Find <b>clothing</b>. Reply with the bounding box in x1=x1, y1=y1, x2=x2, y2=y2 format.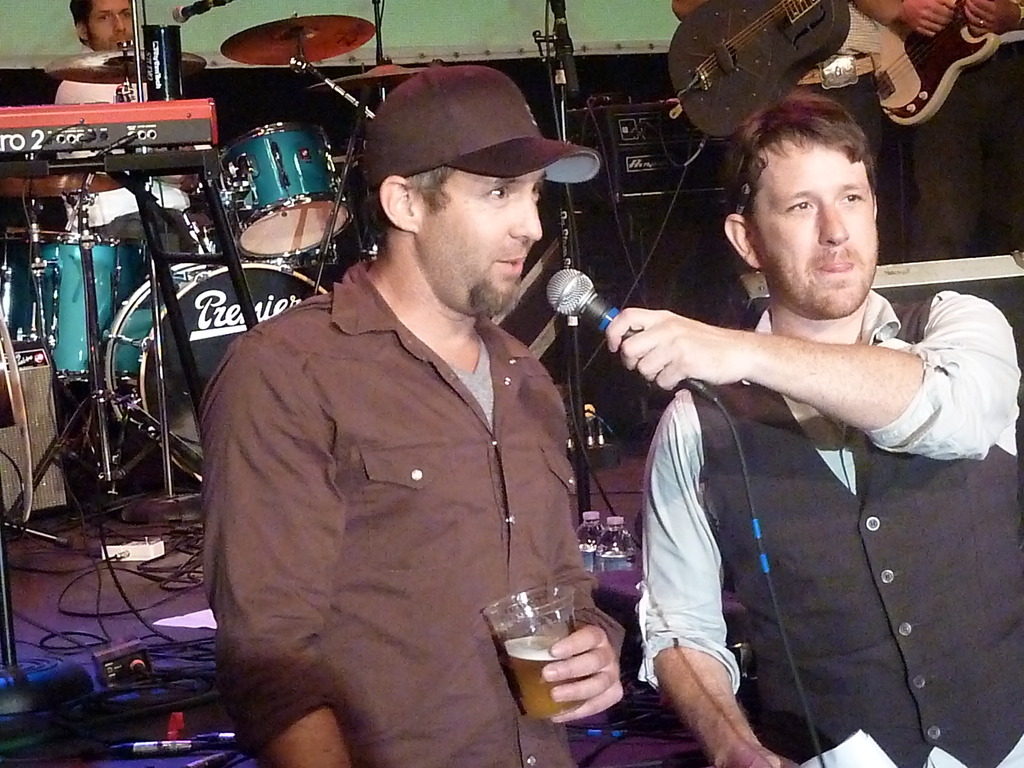
x1=644, y1=288, x2=1023, y2=767.
